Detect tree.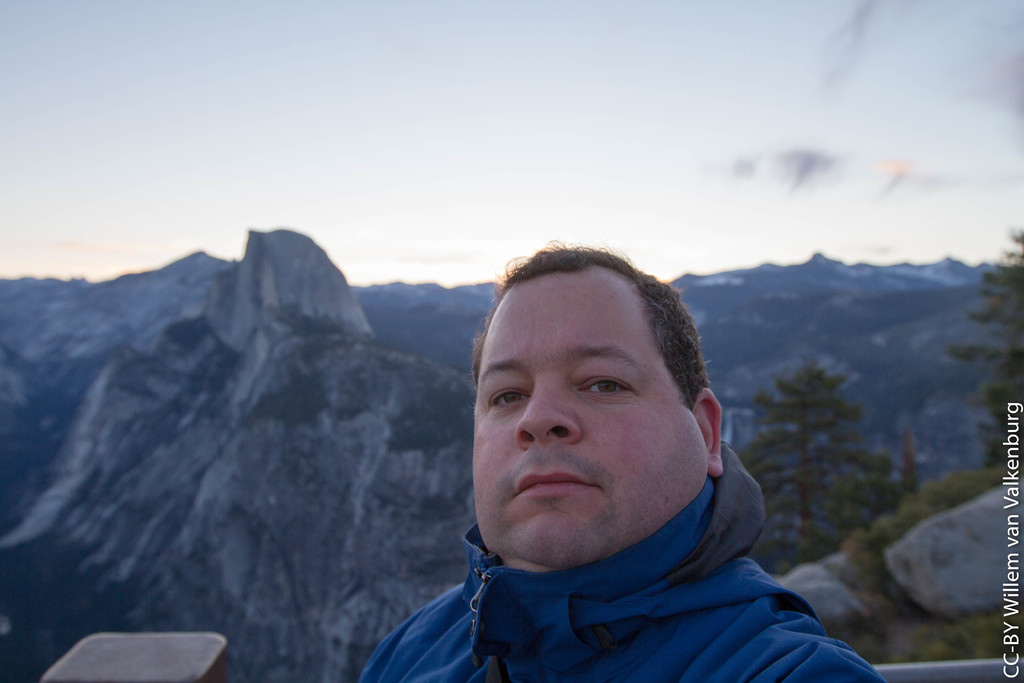
Detected at x1=735, y1=352, x2=870, y2=580.
